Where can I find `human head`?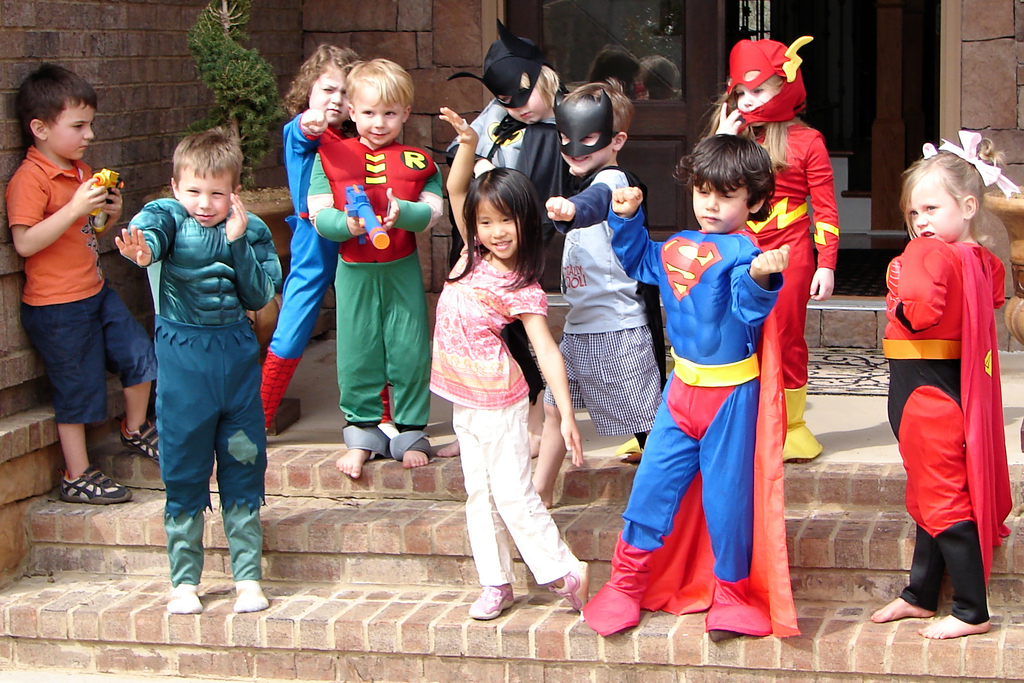
You can find it at (x1=13, y1=64, x2=104, y2=161).
